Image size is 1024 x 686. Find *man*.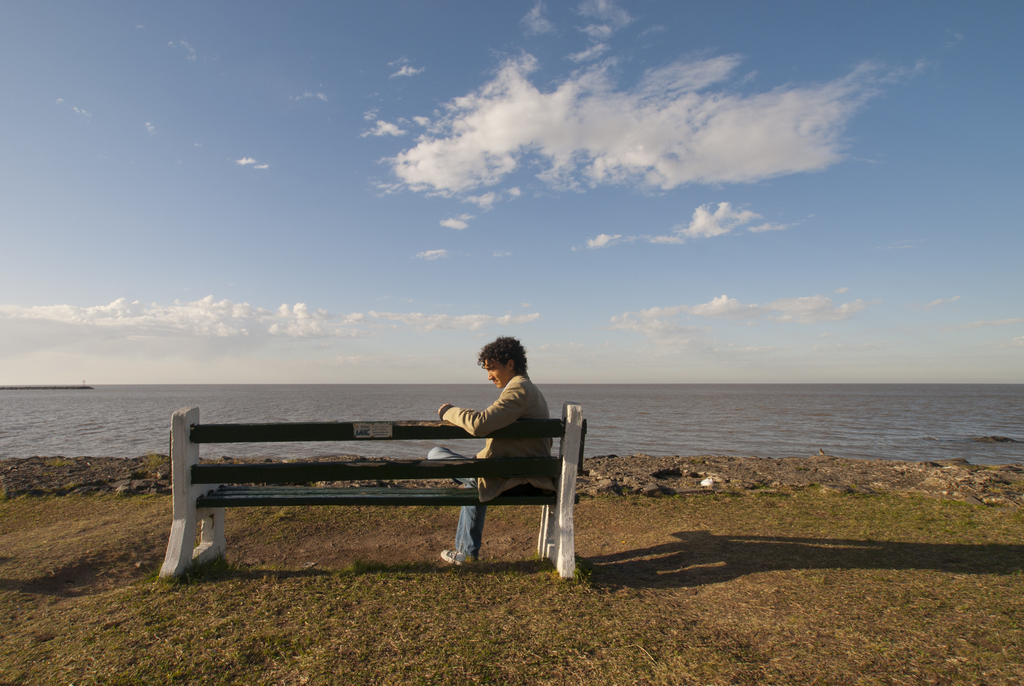
region(424, 351, 566, 557).
